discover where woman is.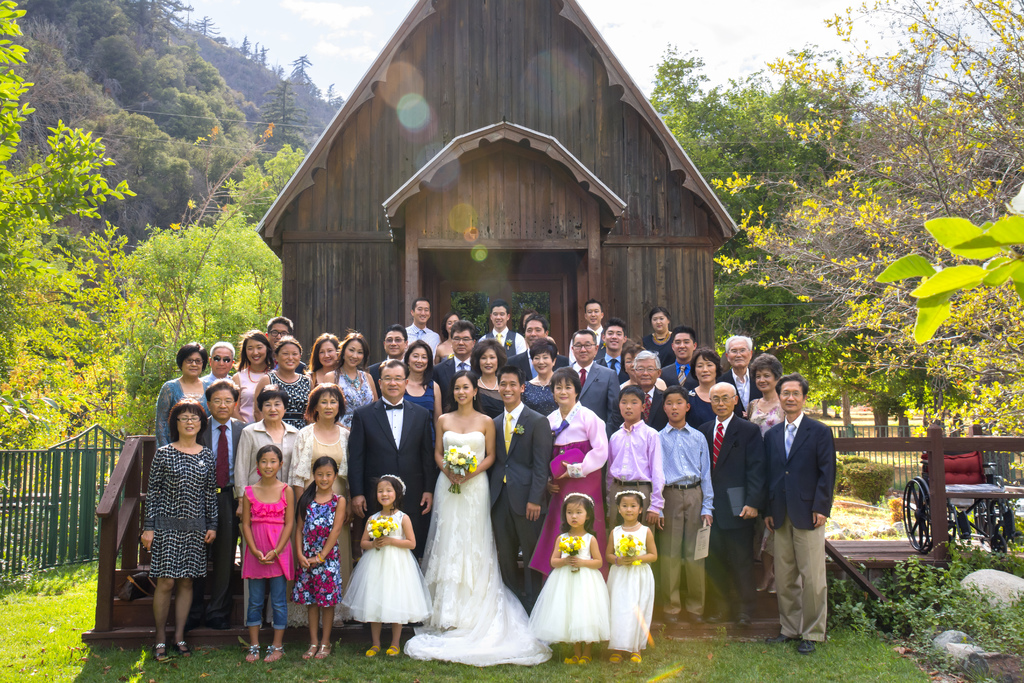
Discovered at bbox=[417, 369, 524, 666].
